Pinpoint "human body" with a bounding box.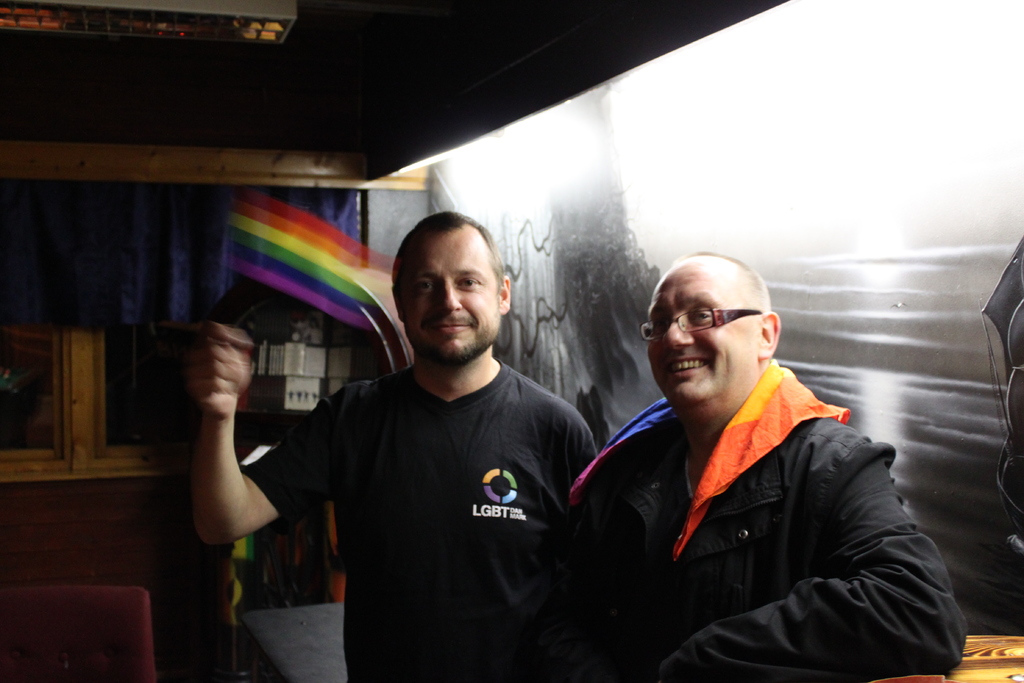
569 252 972 682.
